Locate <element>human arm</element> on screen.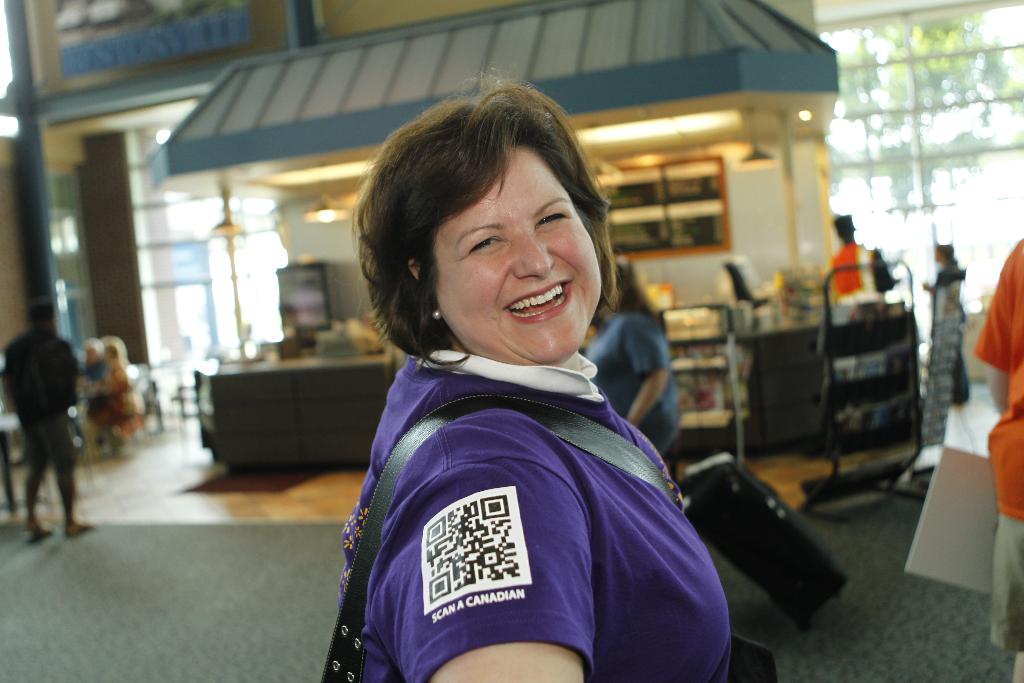
On screen at x1=427 y1=641 x2=586 y2=682.
